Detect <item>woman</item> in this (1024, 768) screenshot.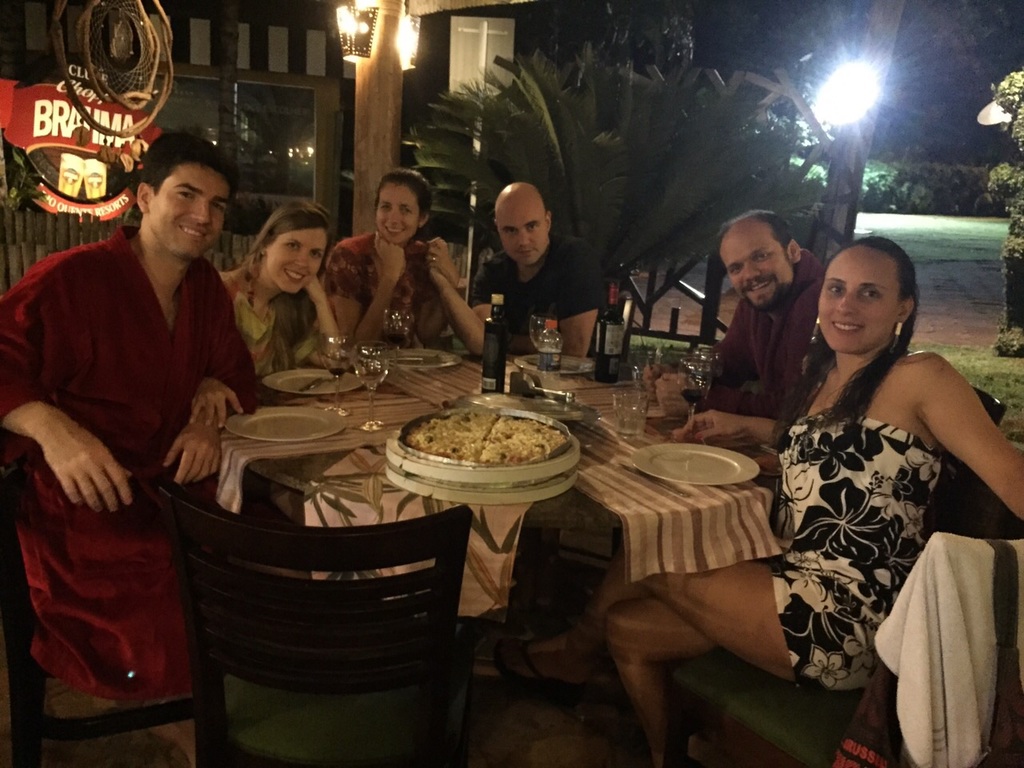
Detection: detection(322, 173, 460, 354).
